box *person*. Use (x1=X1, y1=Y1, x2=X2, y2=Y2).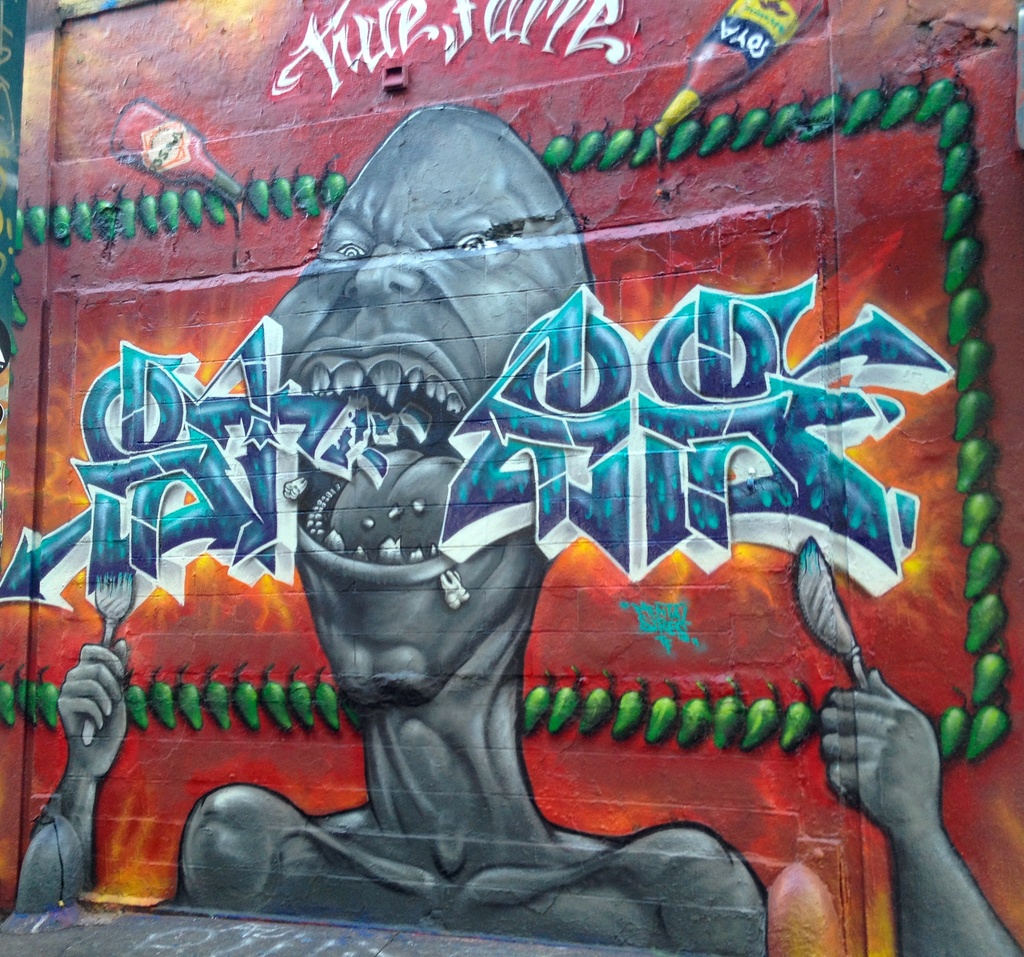
(x1=13, y1=107, x2=1023, y2=953).
